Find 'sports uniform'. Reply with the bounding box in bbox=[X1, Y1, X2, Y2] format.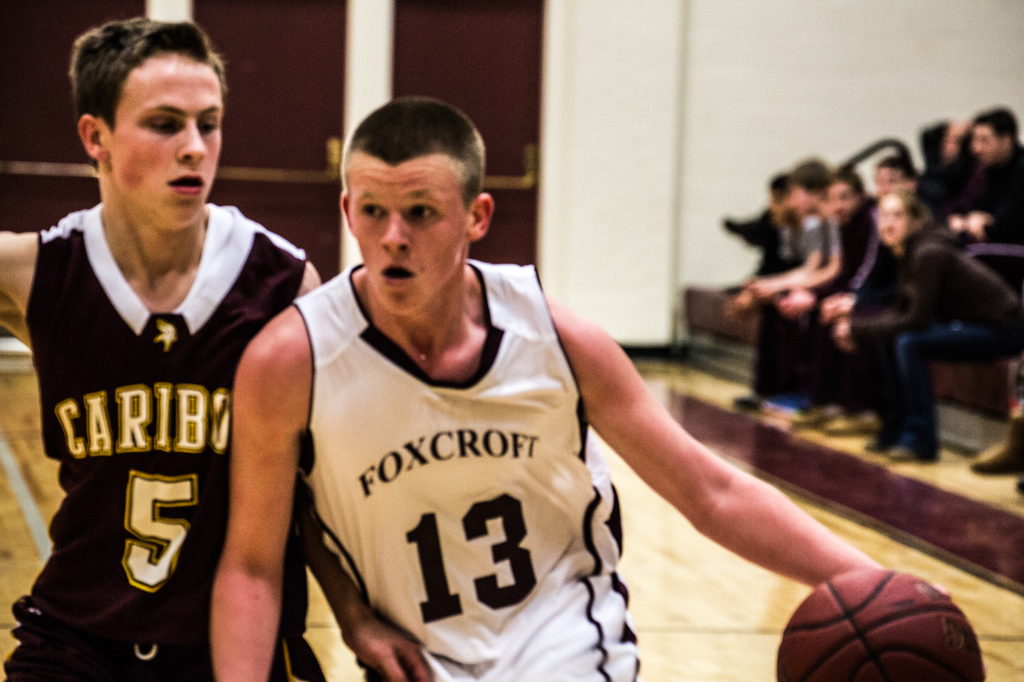
bbox=[281, 257, 650, 677].
